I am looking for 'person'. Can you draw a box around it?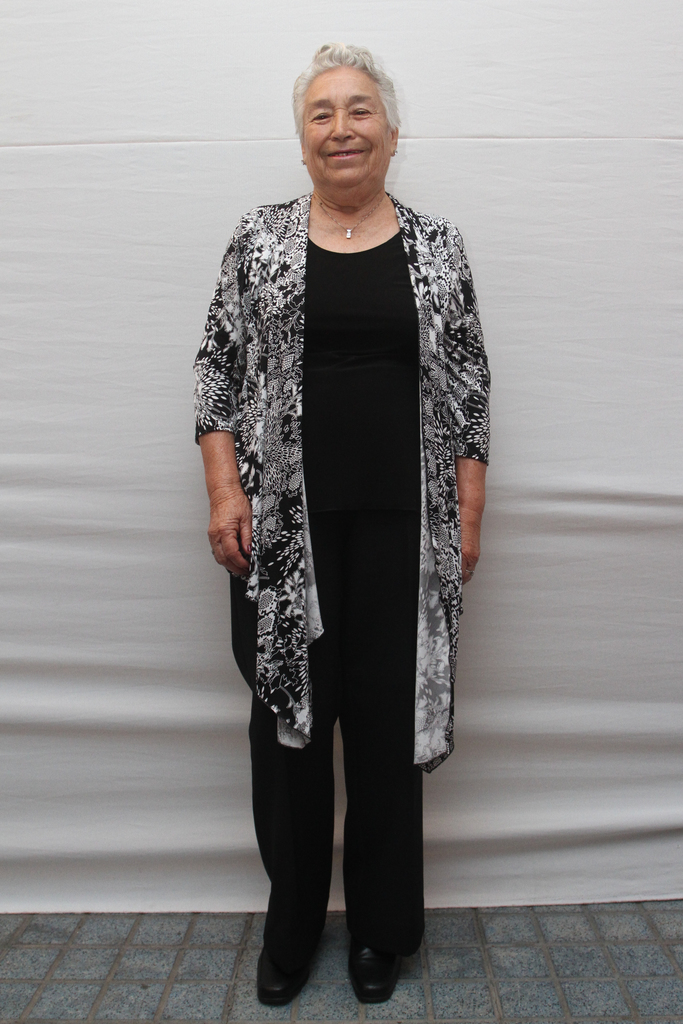
Sure, the bounding box is 182, 40, 496, 990.
